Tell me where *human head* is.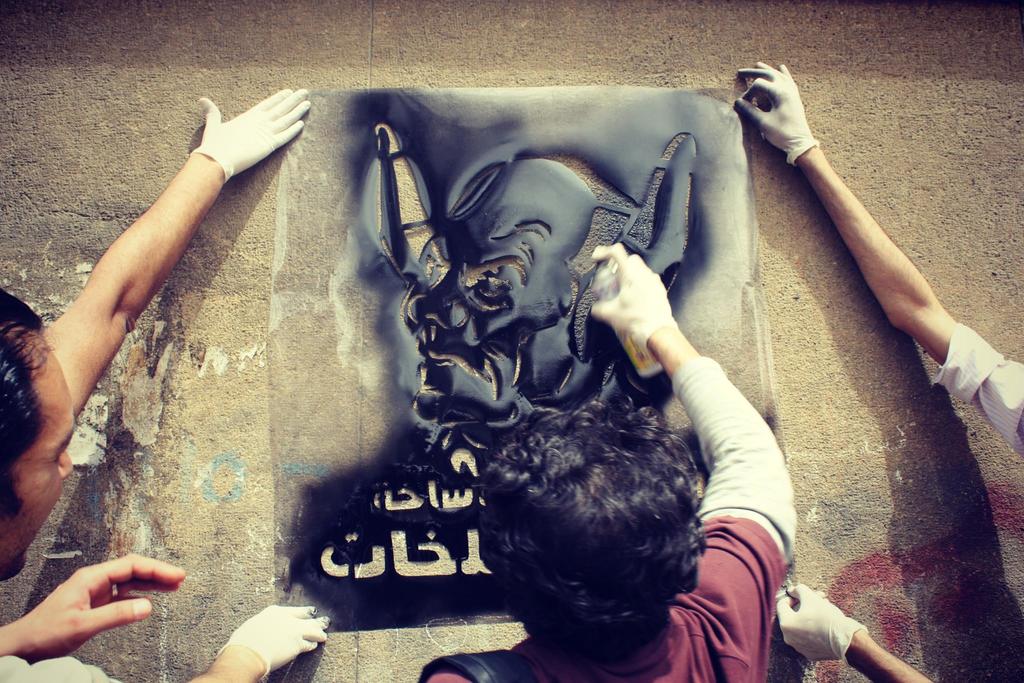
*human head* is at <region>0, 285, 79, 583</region>.
